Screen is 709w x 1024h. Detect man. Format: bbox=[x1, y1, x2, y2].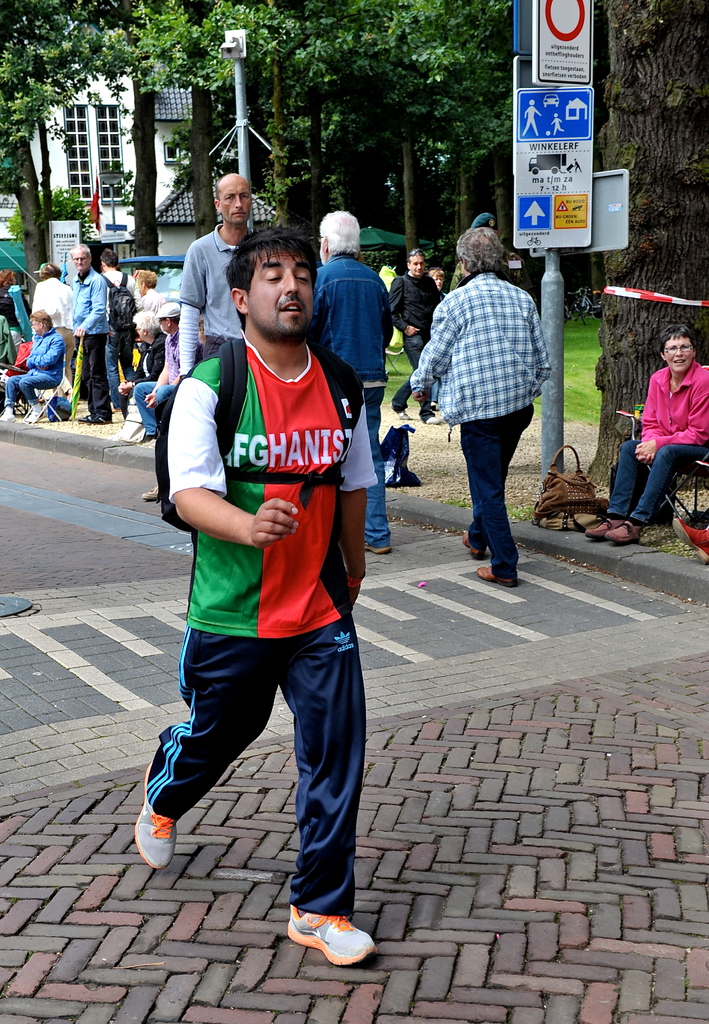
bbox=[301, 209, 392, 554].
